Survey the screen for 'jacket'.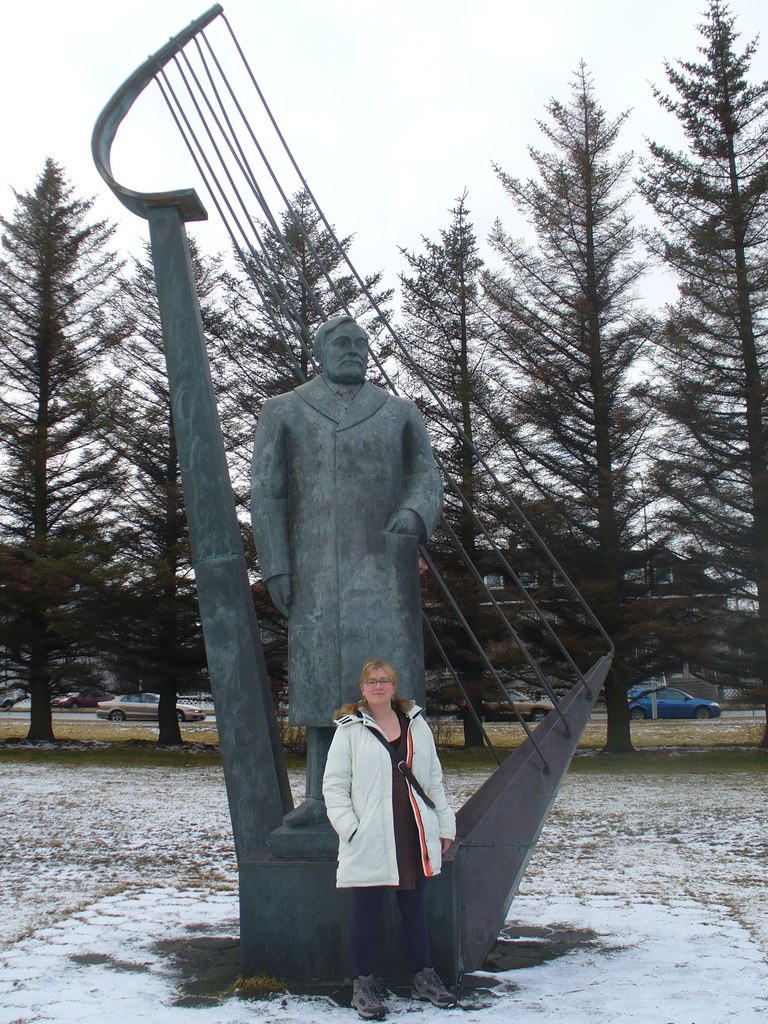
Survey found: locate(297, 682, 449, 875).
